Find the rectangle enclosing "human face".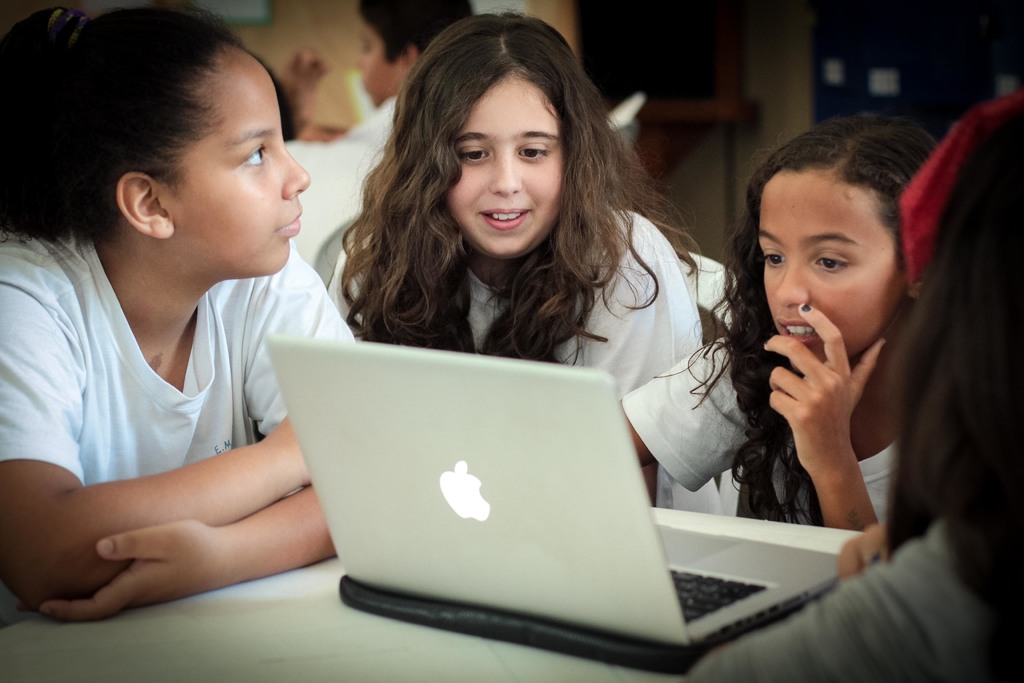
box(753, 173, 908, 375).
